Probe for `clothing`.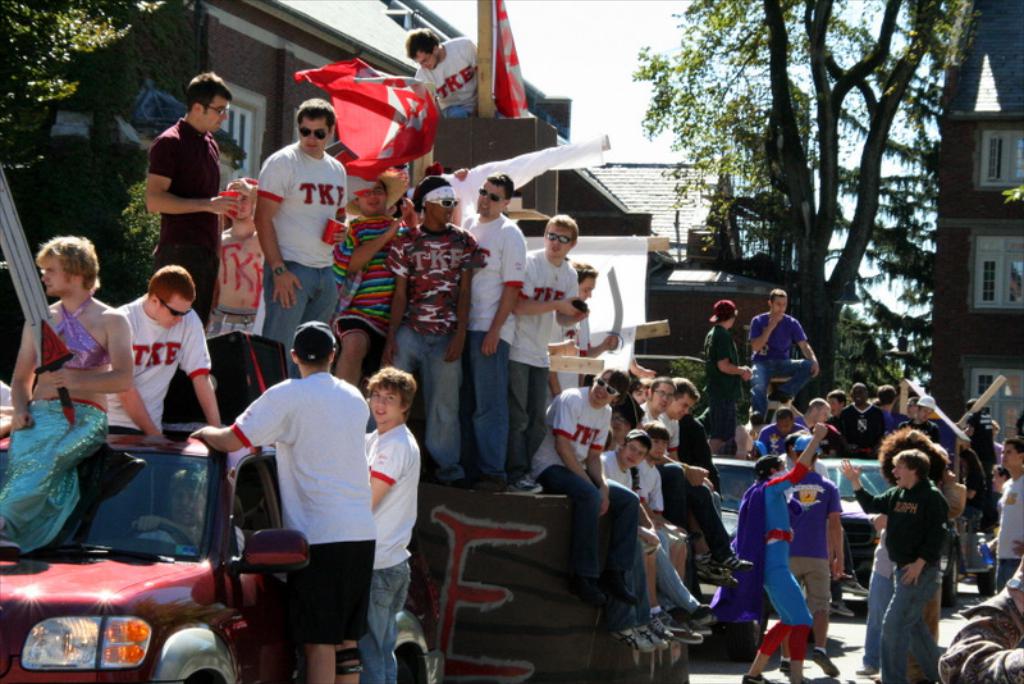
Probe result: crop(701, 322, 740, 434).
